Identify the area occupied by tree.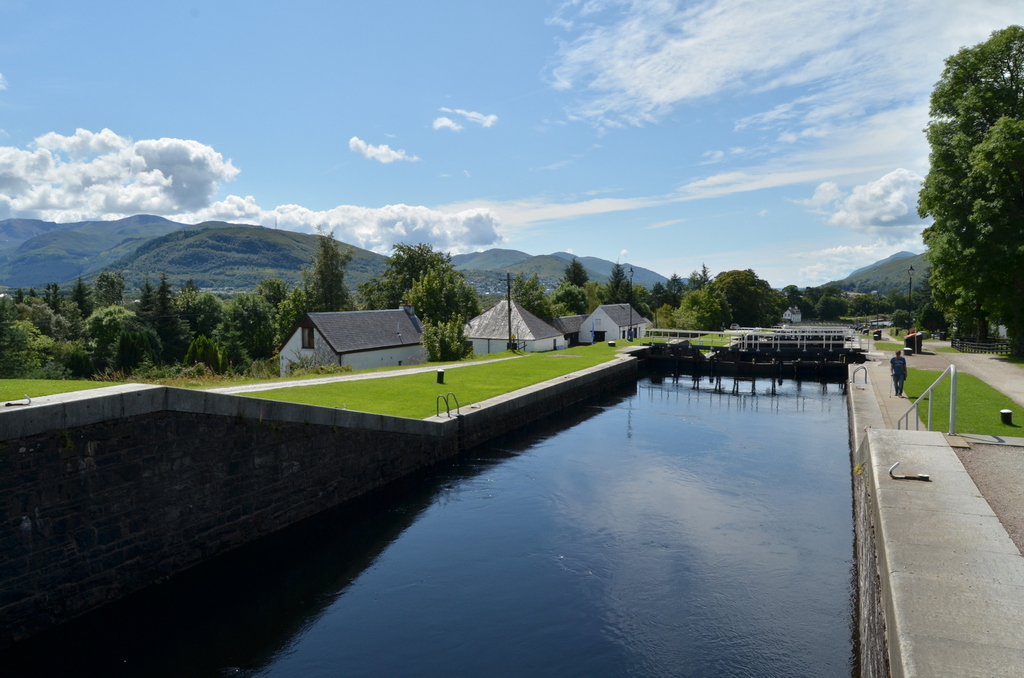
Area: detection(506, 269, 531, 301).
